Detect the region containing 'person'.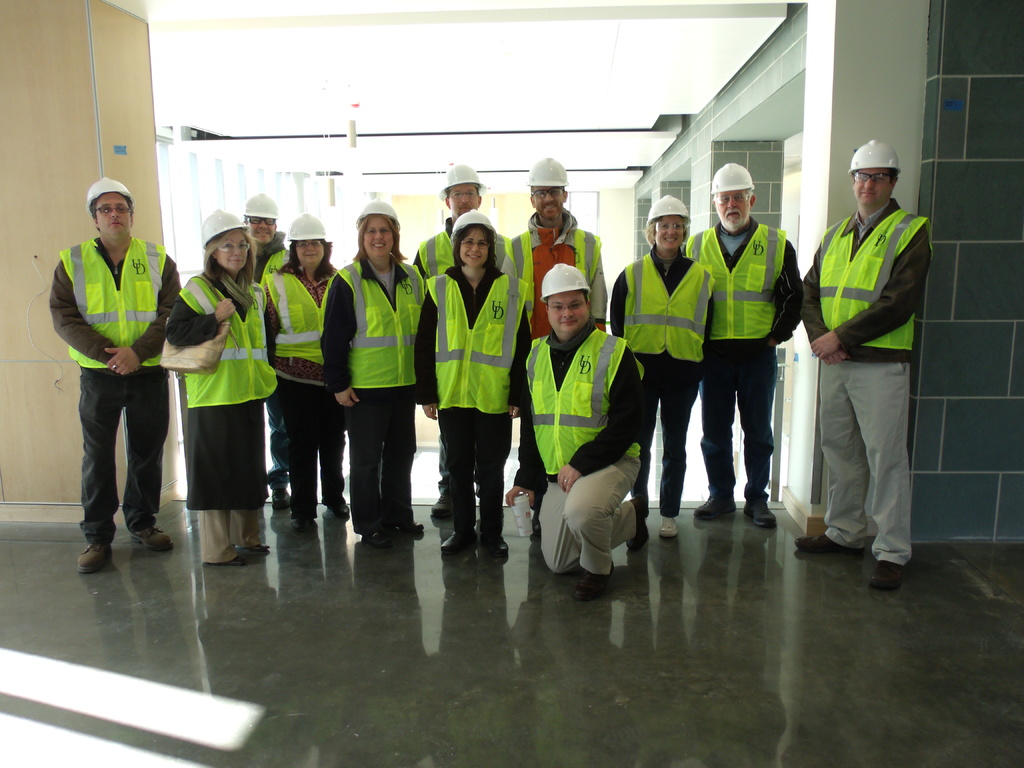
44:170:184:574.
